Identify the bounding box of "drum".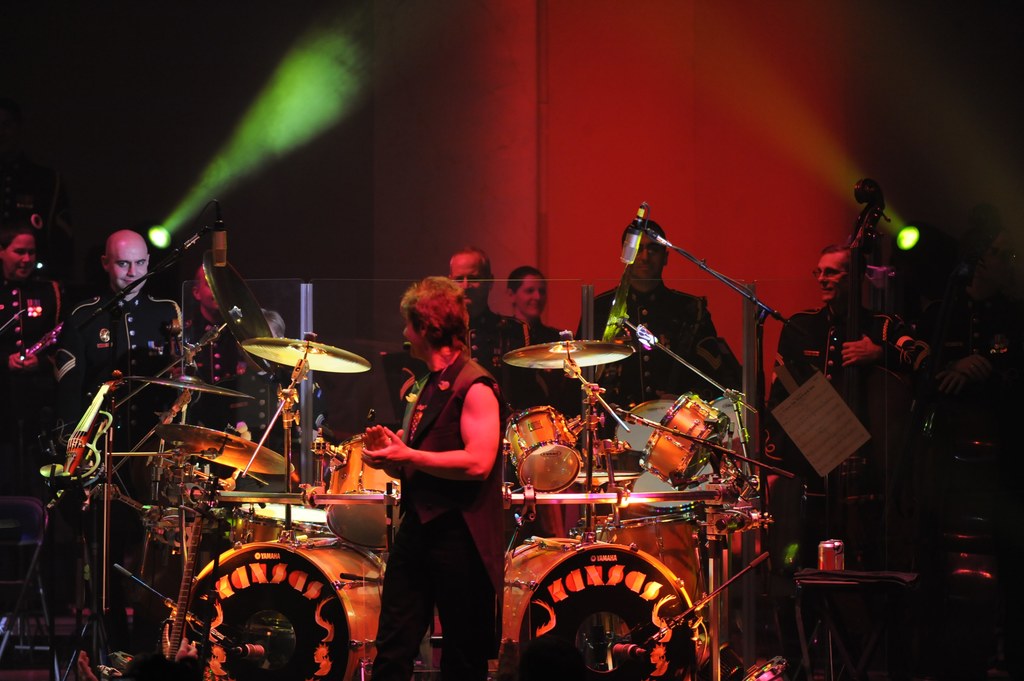
detection(327, 432, 405, 550).
